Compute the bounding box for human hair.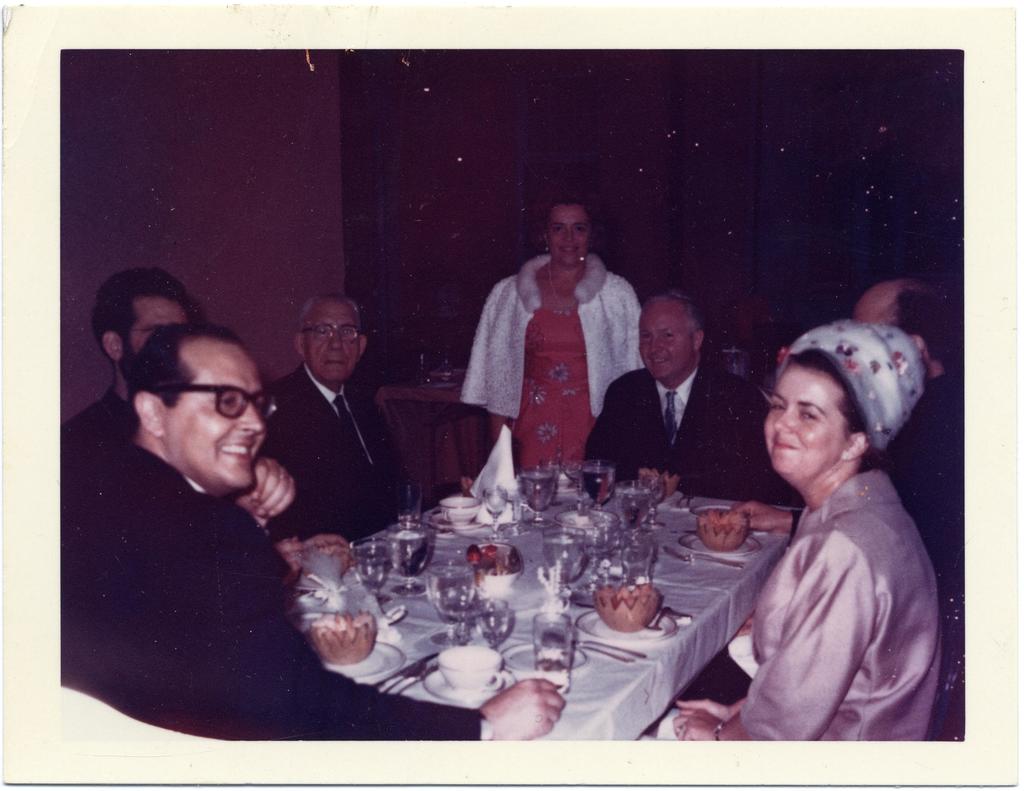
x1=889 y1=291 x2=956 y2=374.
